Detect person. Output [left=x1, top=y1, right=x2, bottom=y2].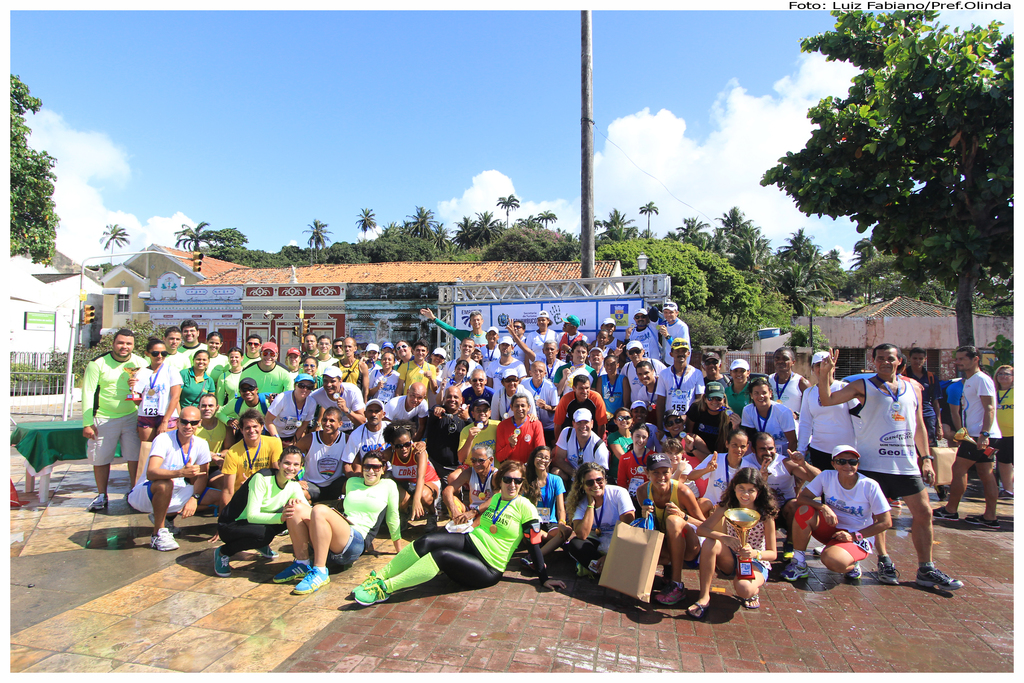
[left=289, top=452, right=404, bottom=597].
